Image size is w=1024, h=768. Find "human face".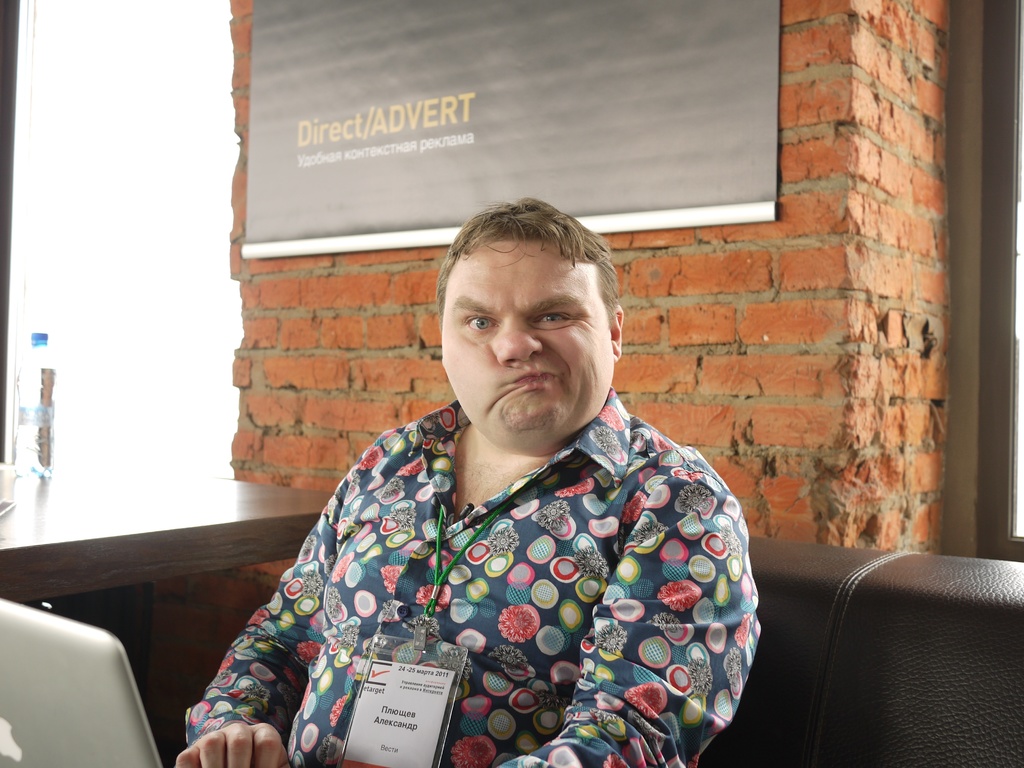
[left=436, top=230, right=607, bottom=433].
